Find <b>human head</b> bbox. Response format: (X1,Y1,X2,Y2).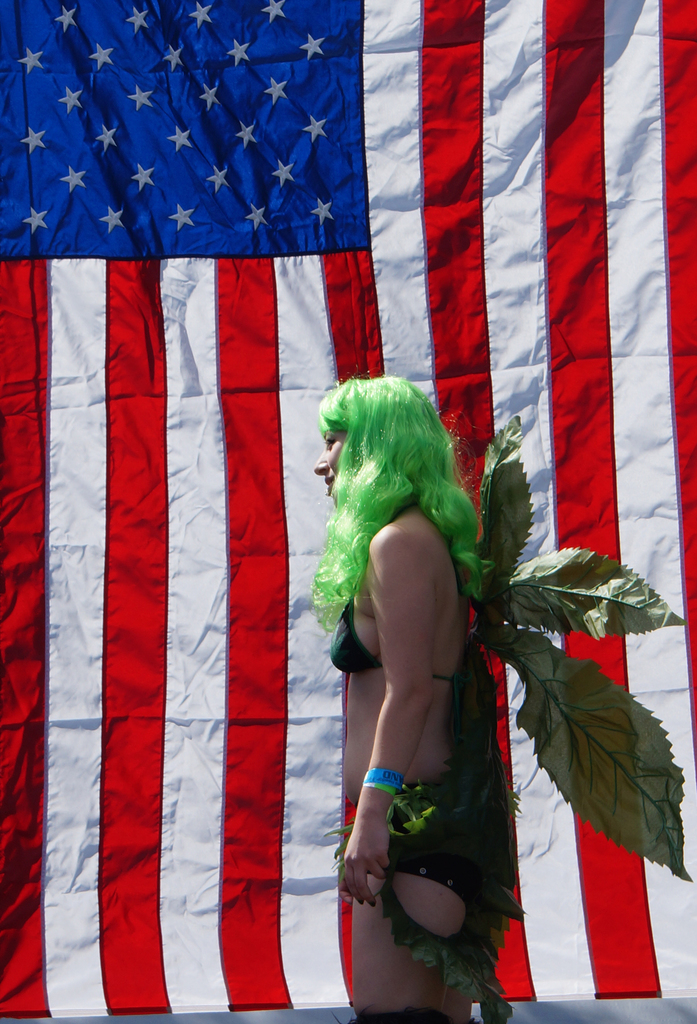
(314,374,466,536).
